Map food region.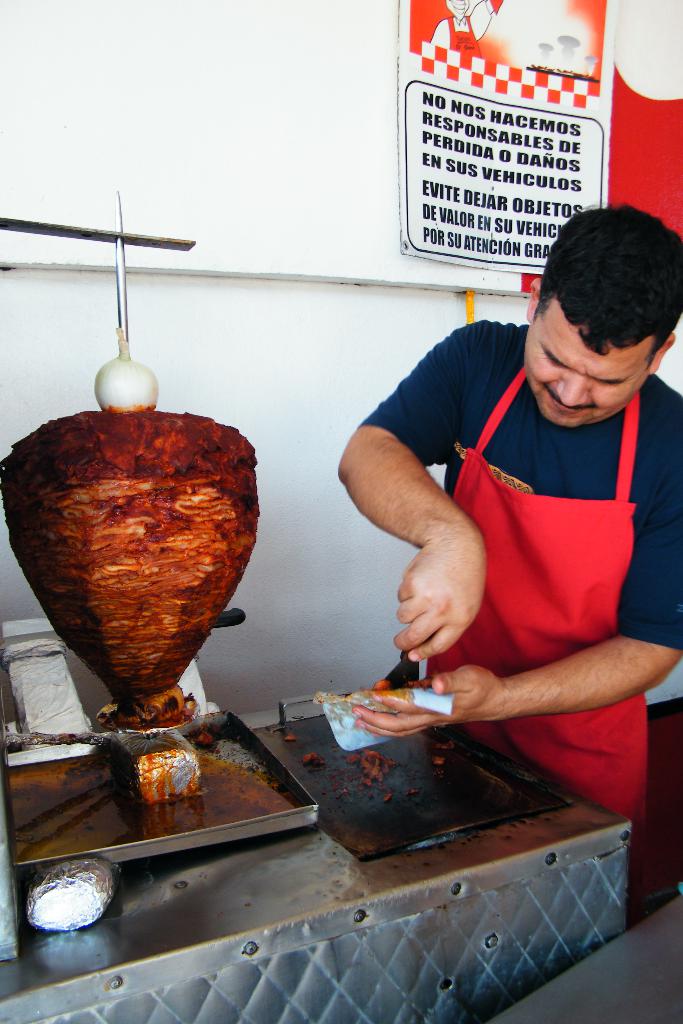
Mapped to 303, 750, 320, 769.
